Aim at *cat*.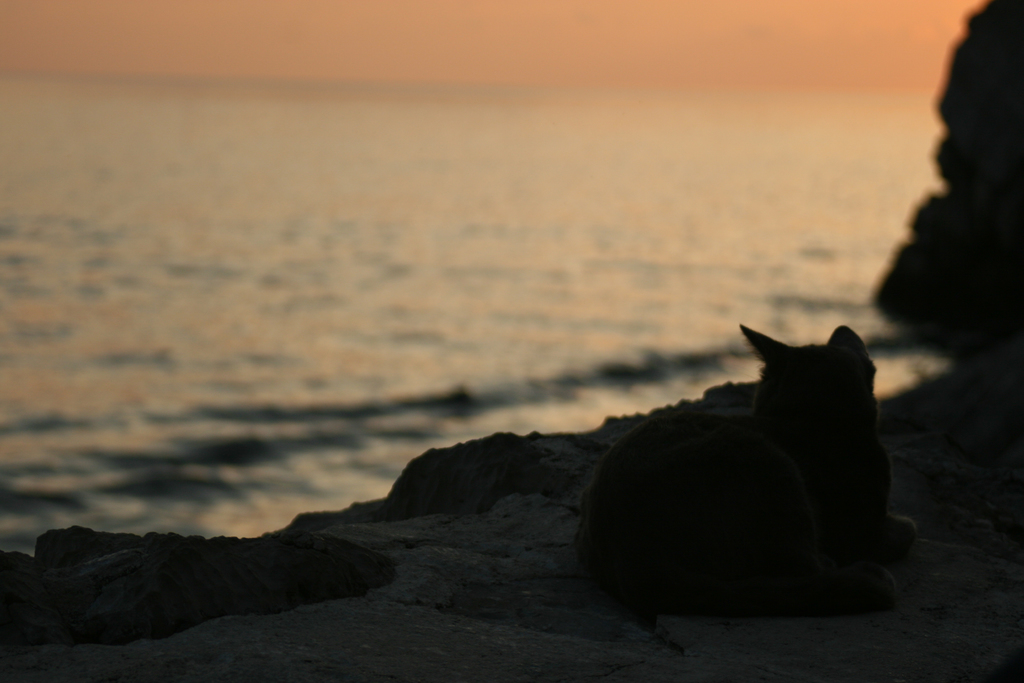
Aimed at 582/327/917/602.
